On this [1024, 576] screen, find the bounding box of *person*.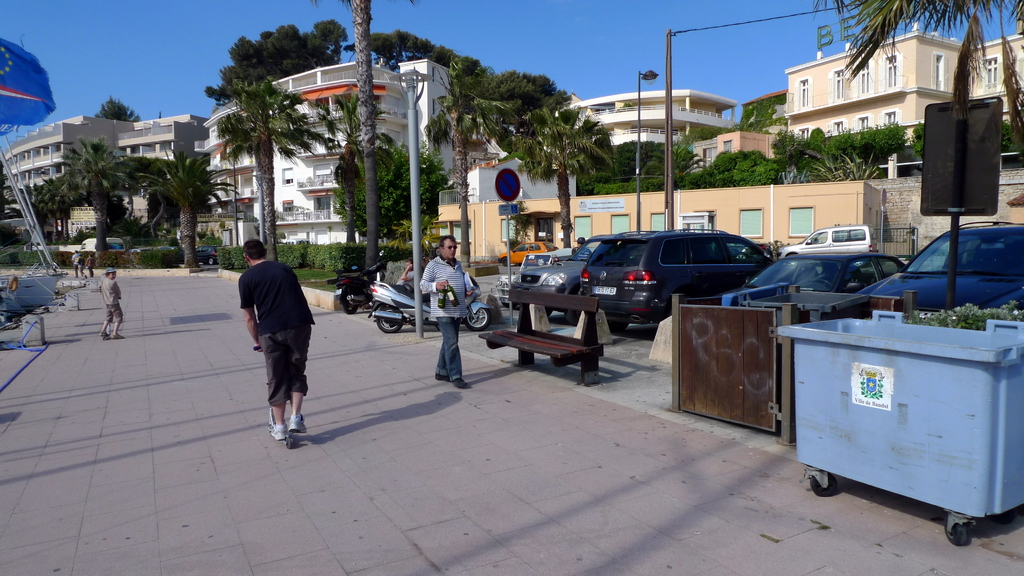
Bounding box: BBox(84, 252, 98, 282).
